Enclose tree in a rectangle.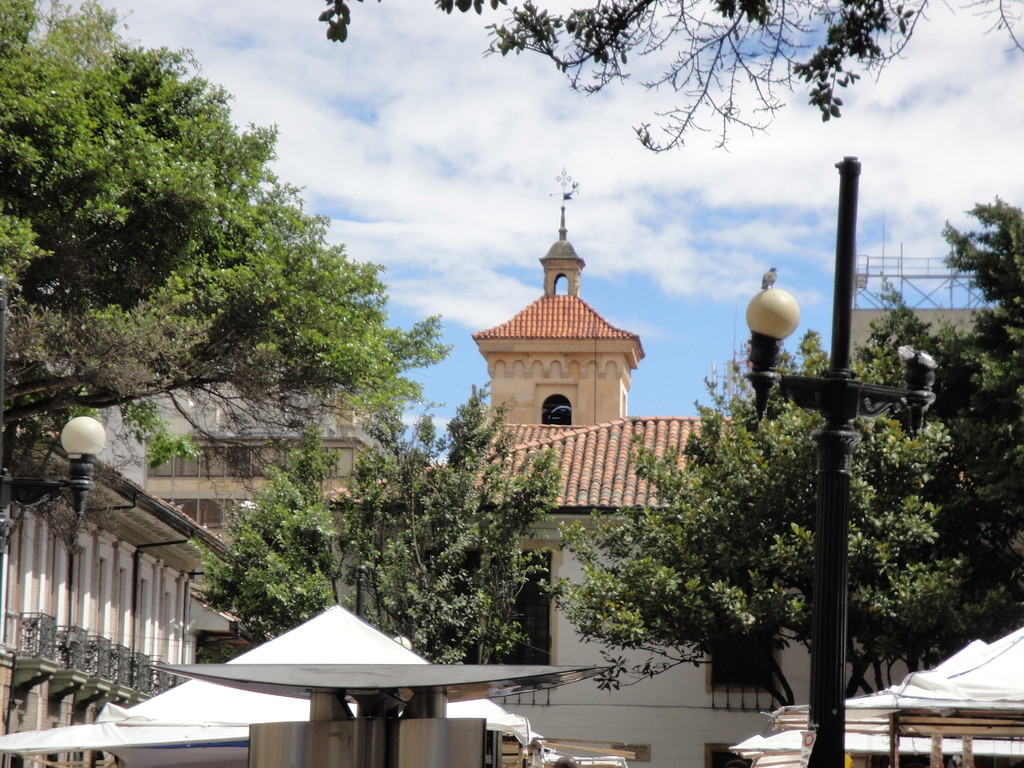
x1=0 y1=0 x2=449 y2=545.
